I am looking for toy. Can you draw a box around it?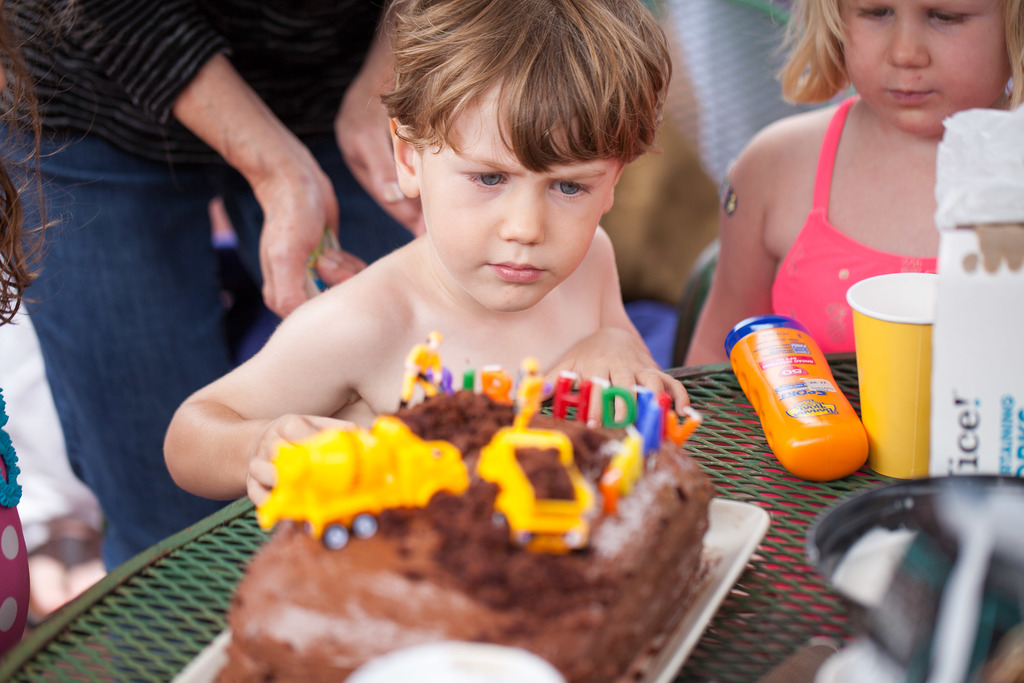
Sure, the bounding box is detection(479, 363, 518, 407).
